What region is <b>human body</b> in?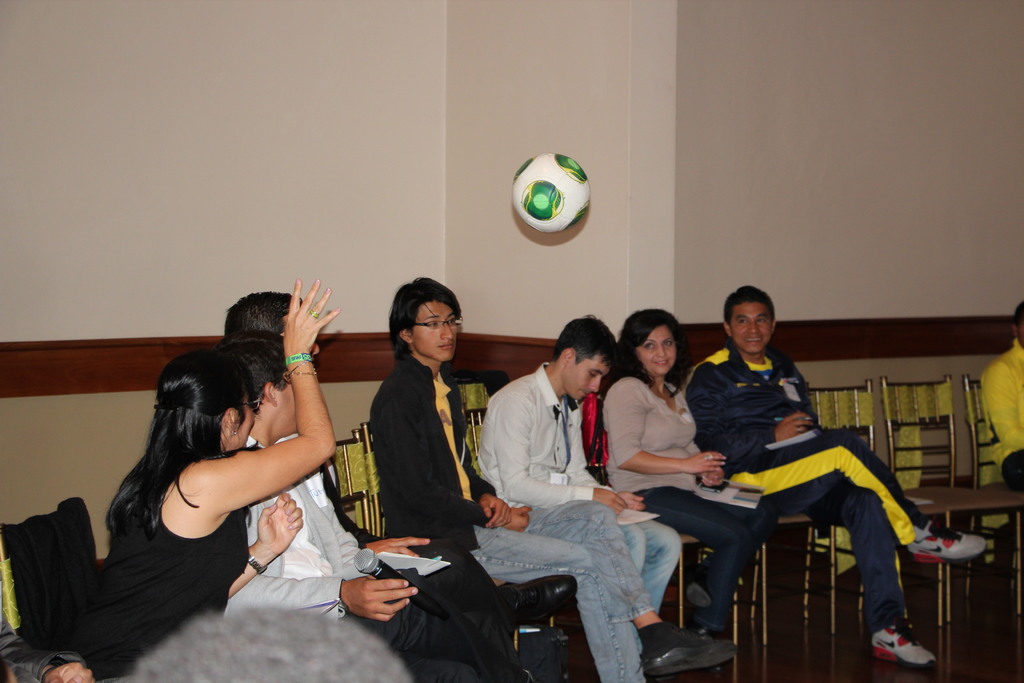
977/336/1023/497.
